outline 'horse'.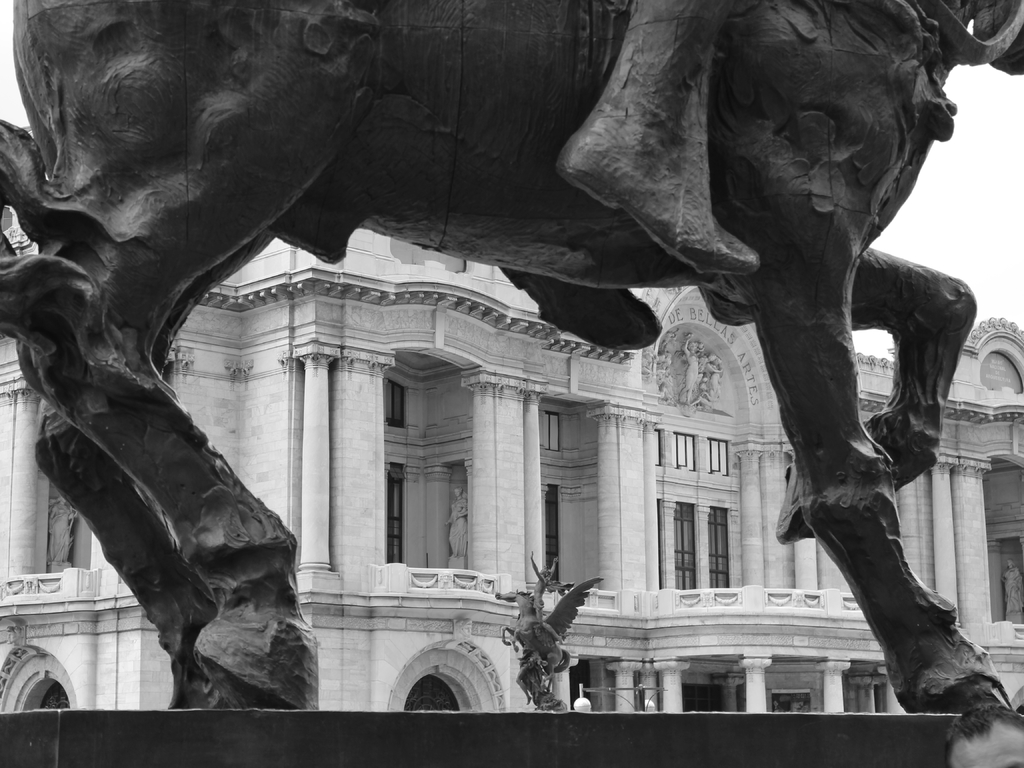
Outline: left=0, top=0, right=1023, bottom=710.
